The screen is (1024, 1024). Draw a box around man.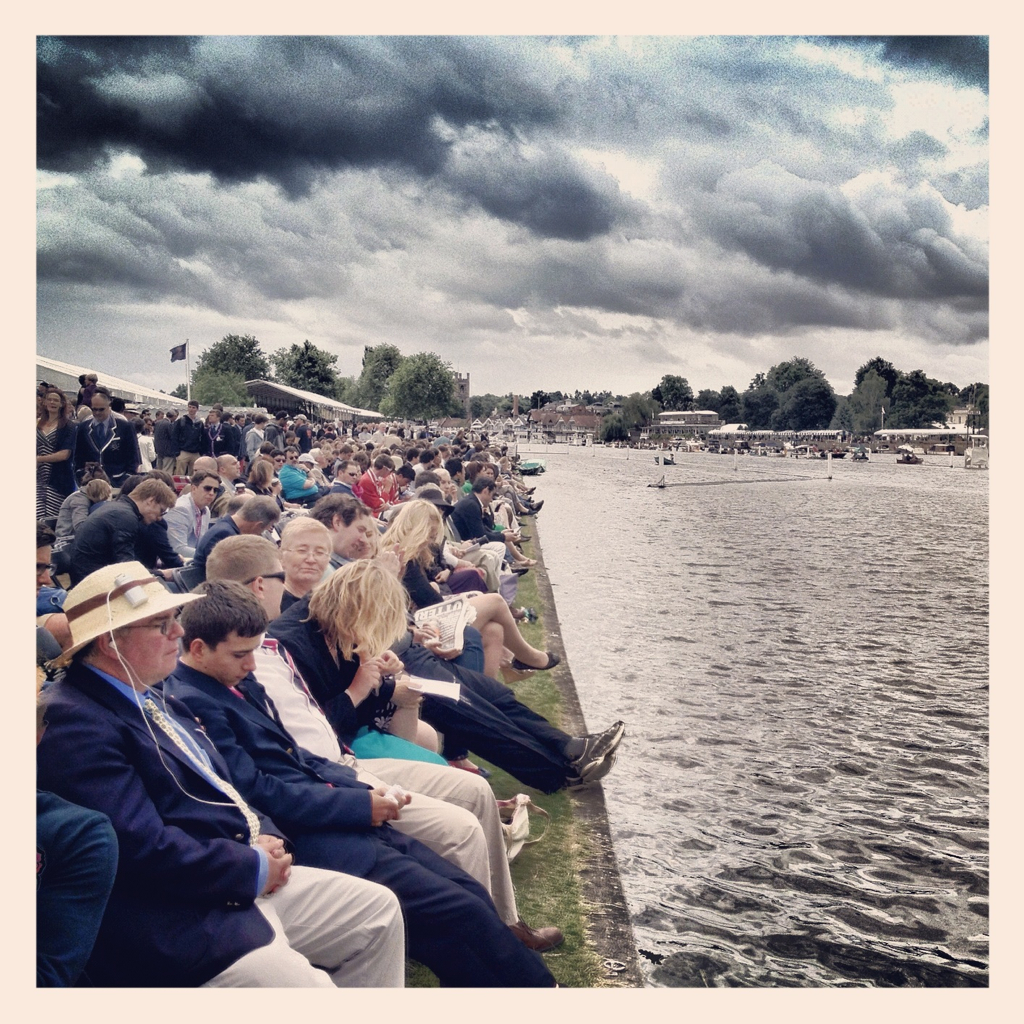
(186,455,214,485).
